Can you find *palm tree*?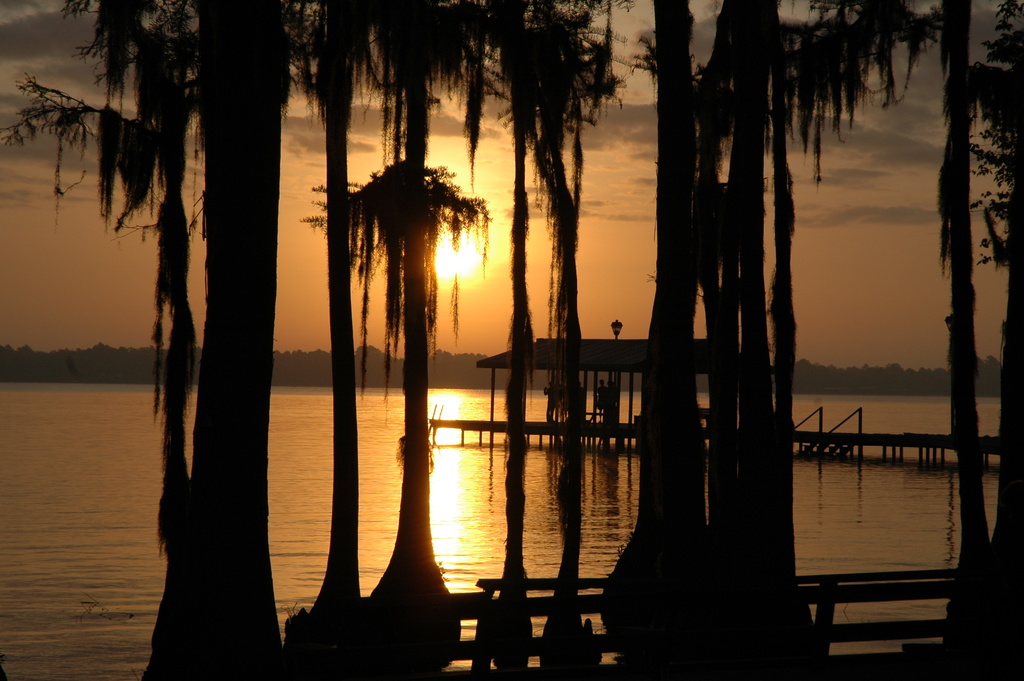
Yes, bounding box: 308,161,452,646.
